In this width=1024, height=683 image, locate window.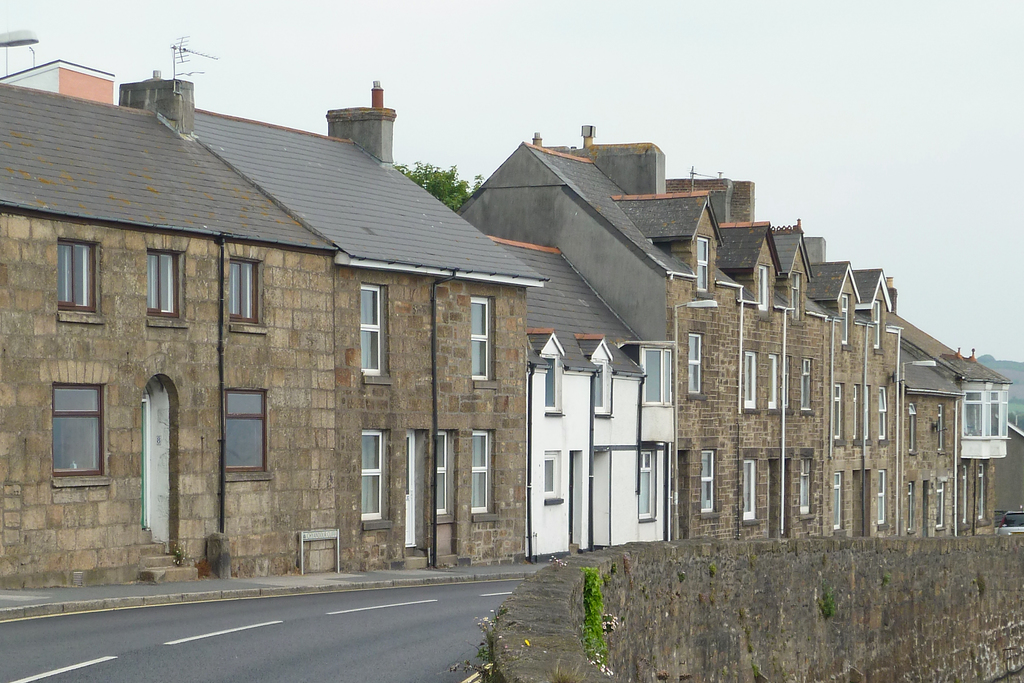
Bounding box: (434, 425, 457, 516).
